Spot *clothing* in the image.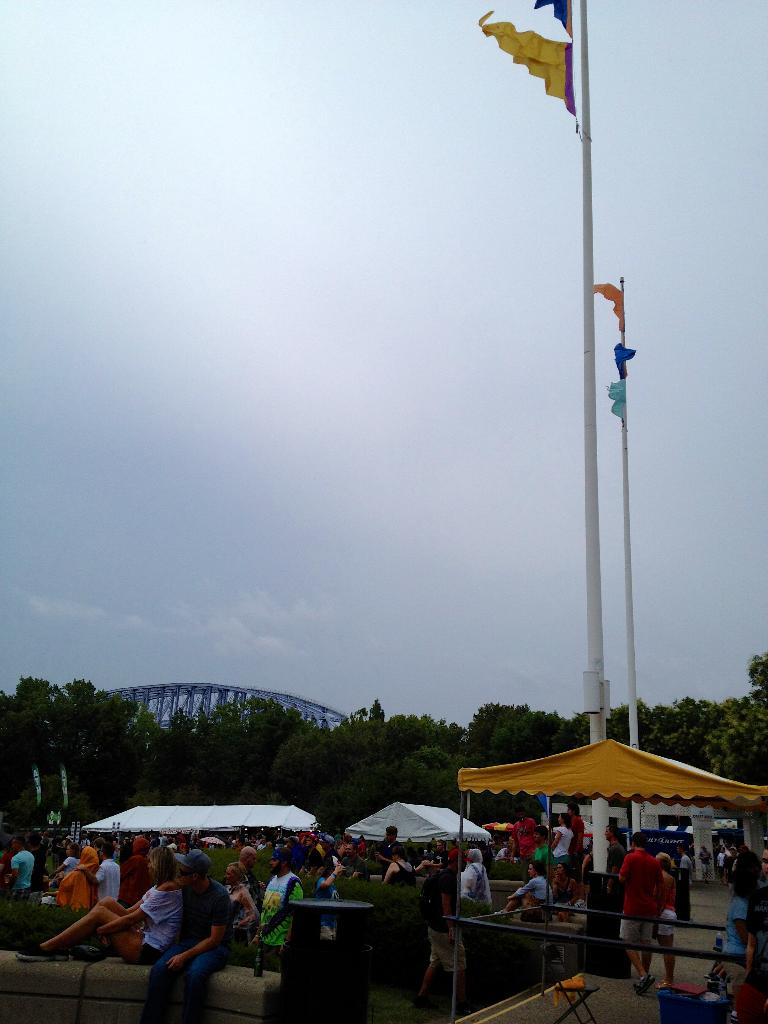
*clothing* found at box(723, 893, 765, 959).
